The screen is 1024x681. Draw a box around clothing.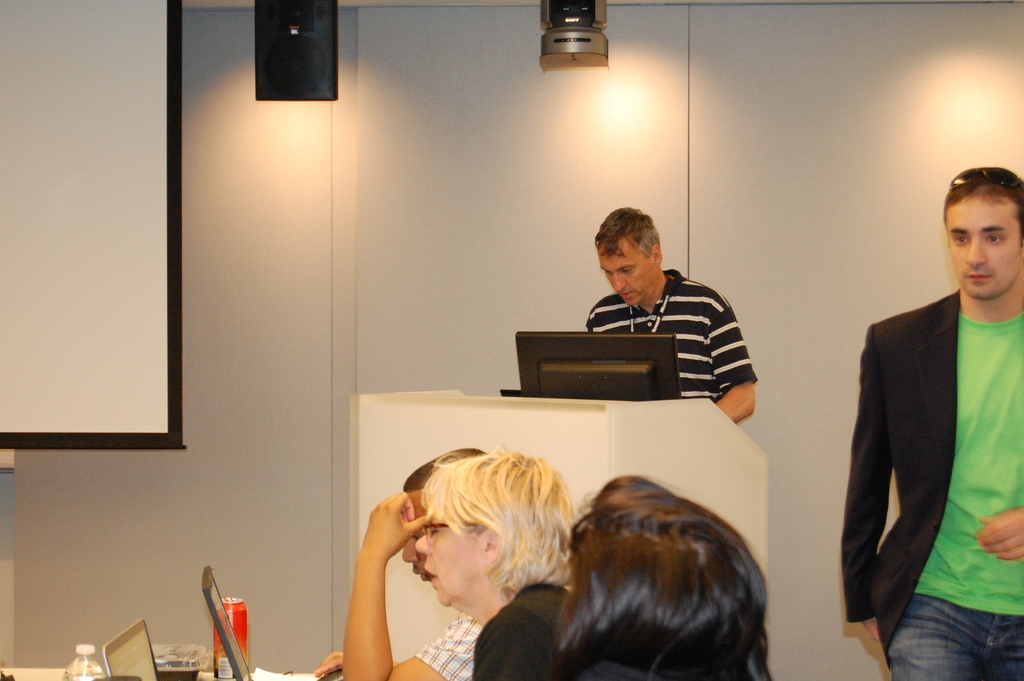
582, 262, 764, 401.
